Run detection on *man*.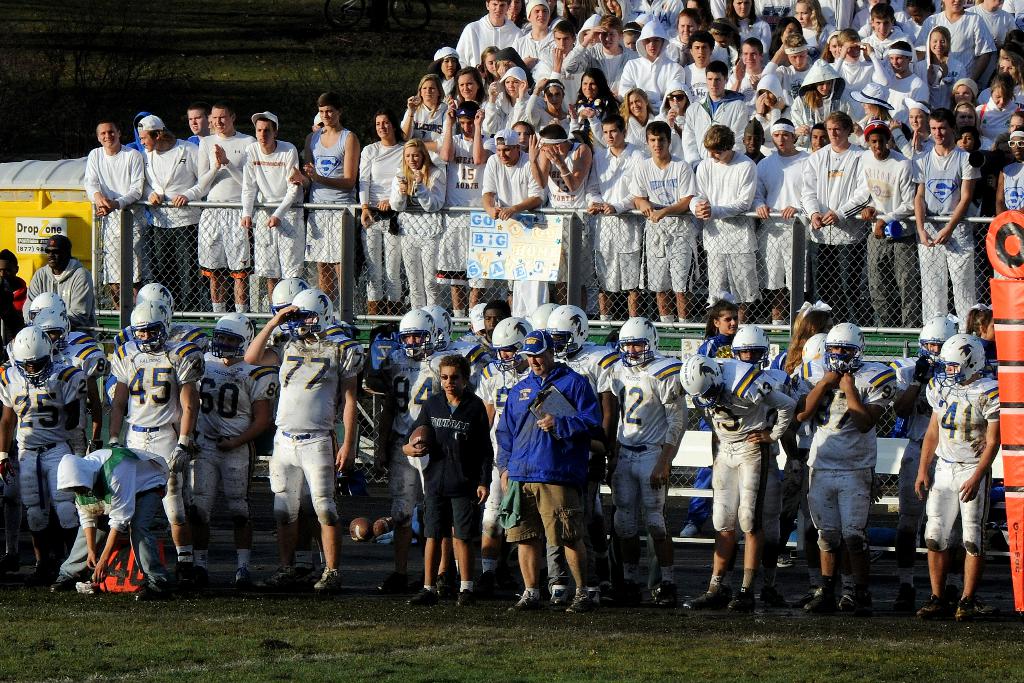
Result: bbox=(462, 0, 528, 70).
